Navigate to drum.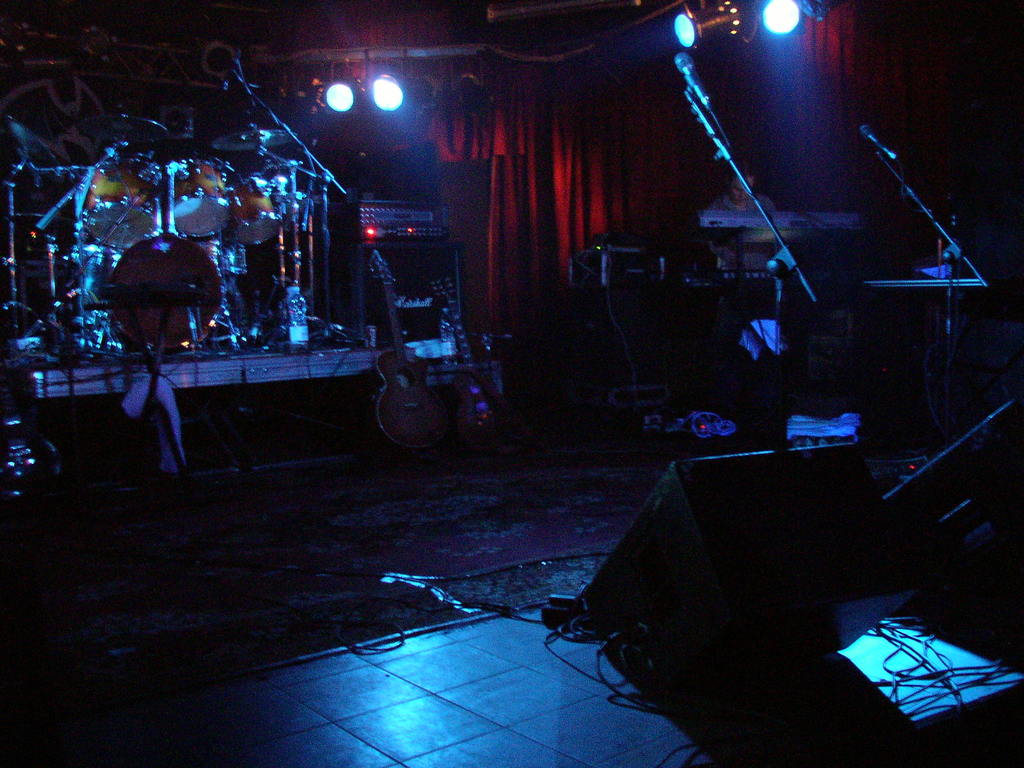
Navigation target: 108:233:224:353.
